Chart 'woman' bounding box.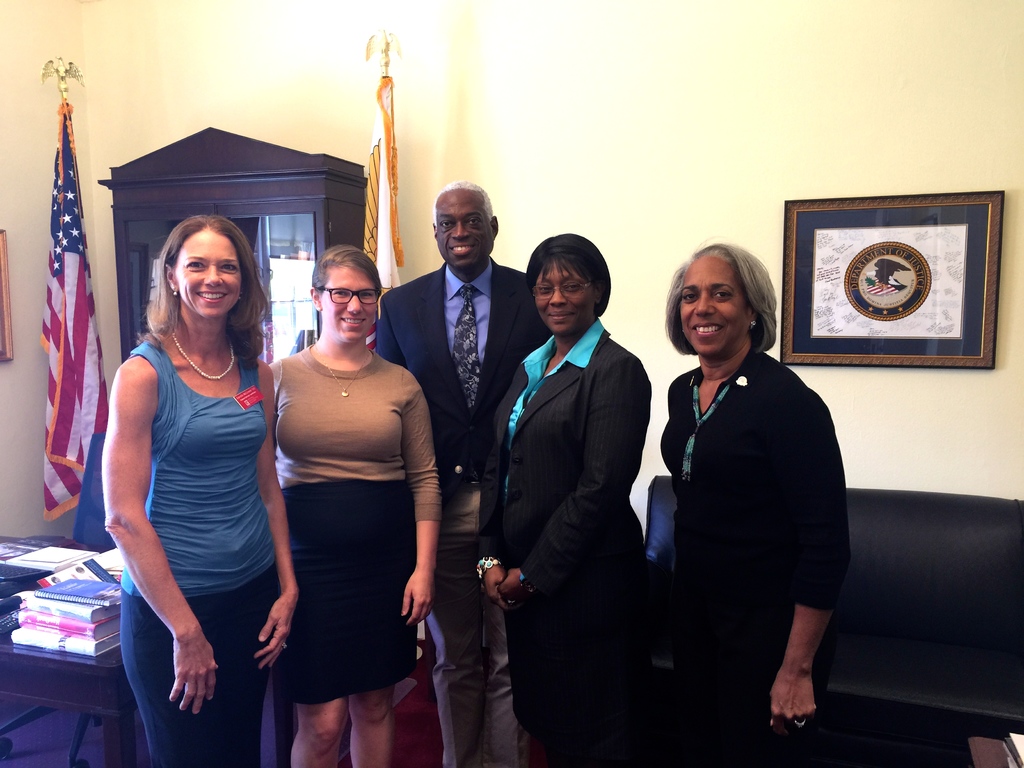
Charted: [84, 195, 296, 728].
